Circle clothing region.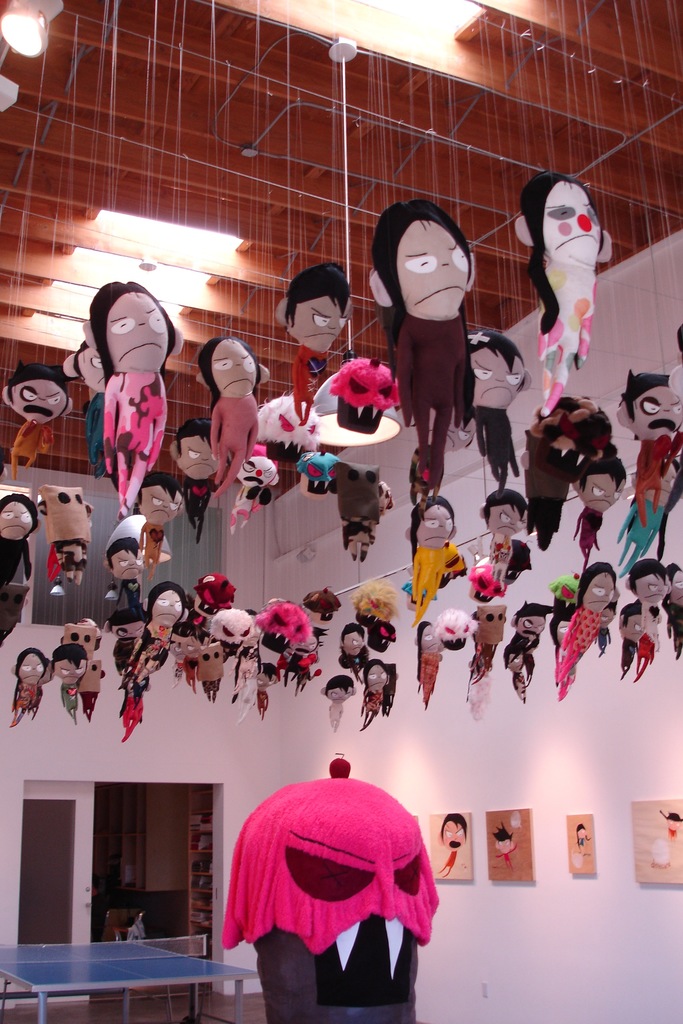
Region: BBox(0, 309, 682, 738).
